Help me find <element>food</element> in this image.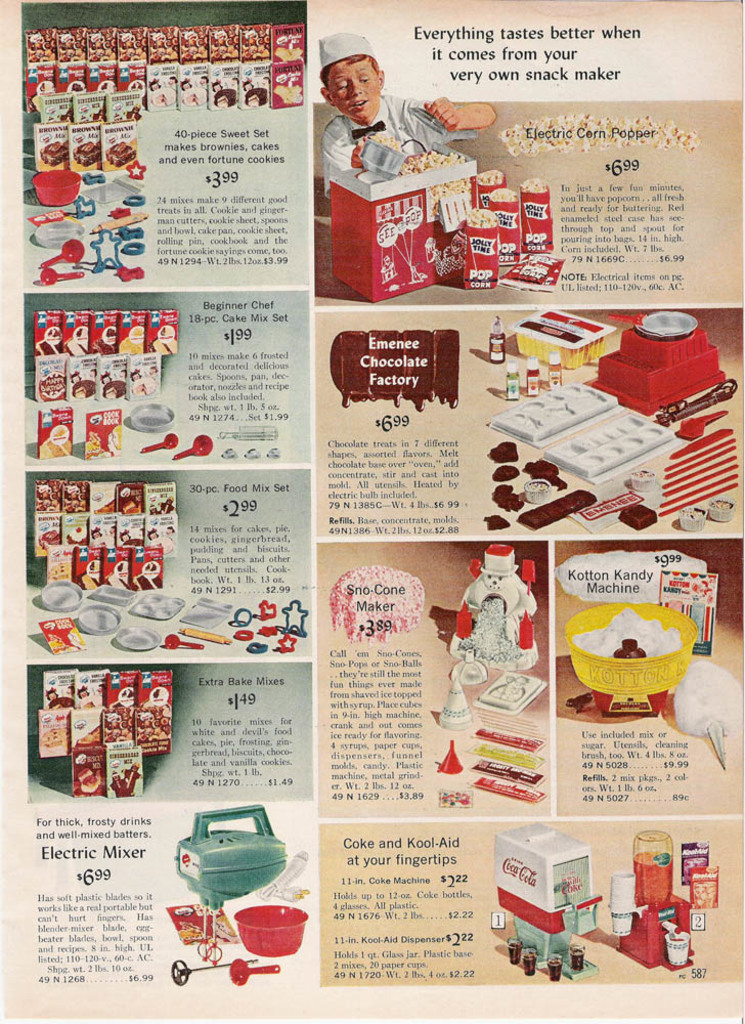
Found it: <region>83, 407, 122, 462</region>.
